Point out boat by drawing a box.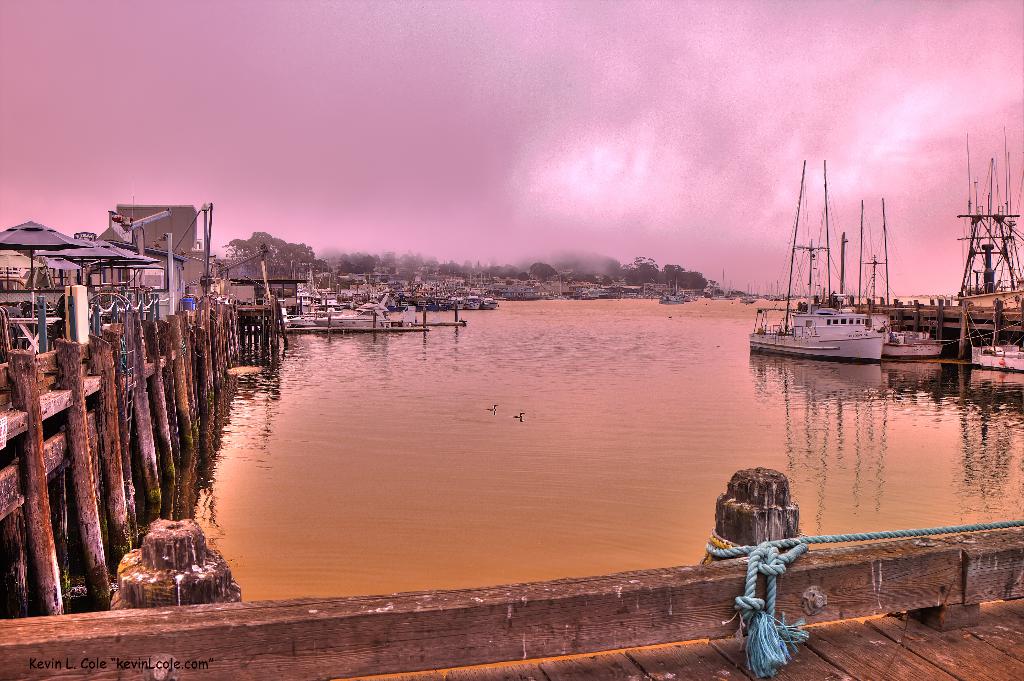
bbox=(657, 284, 684, 308).
